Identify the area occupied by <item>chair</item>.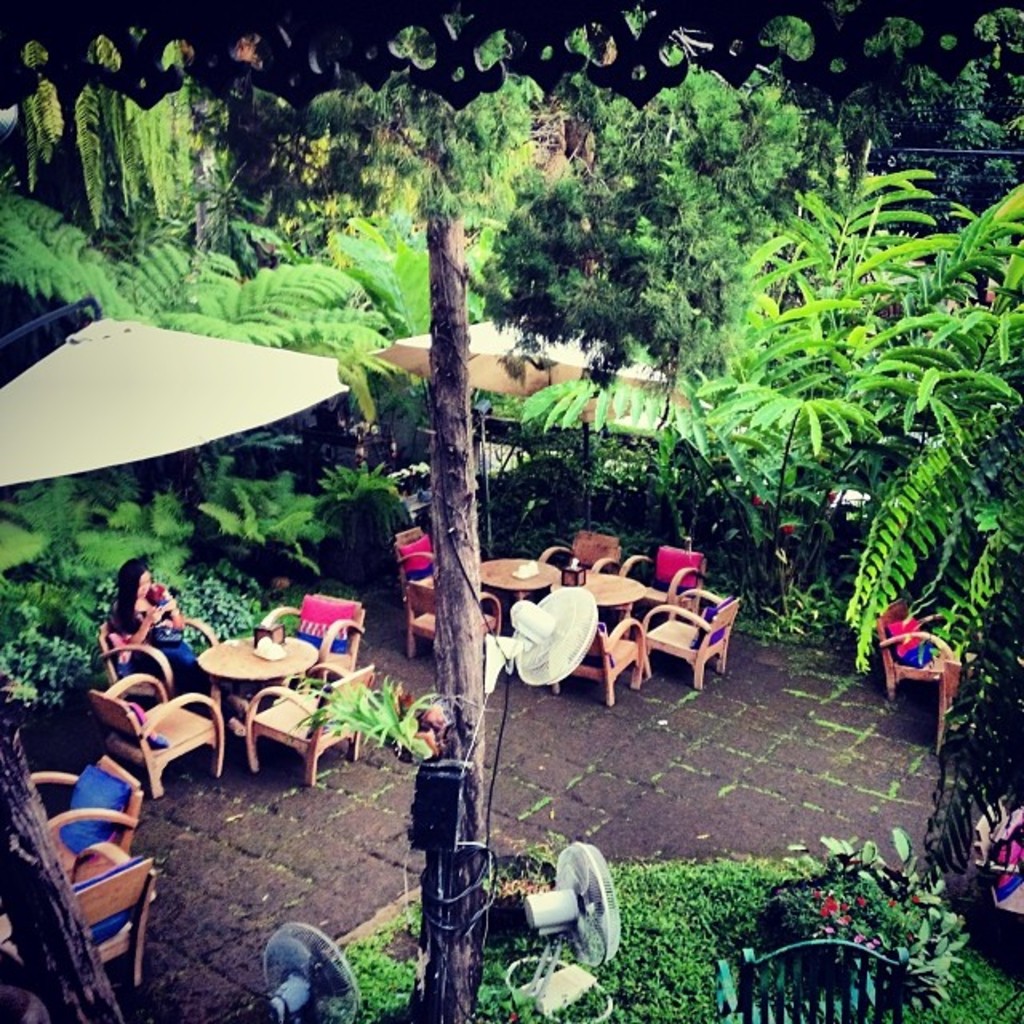
Area: (32,758,152,861).
